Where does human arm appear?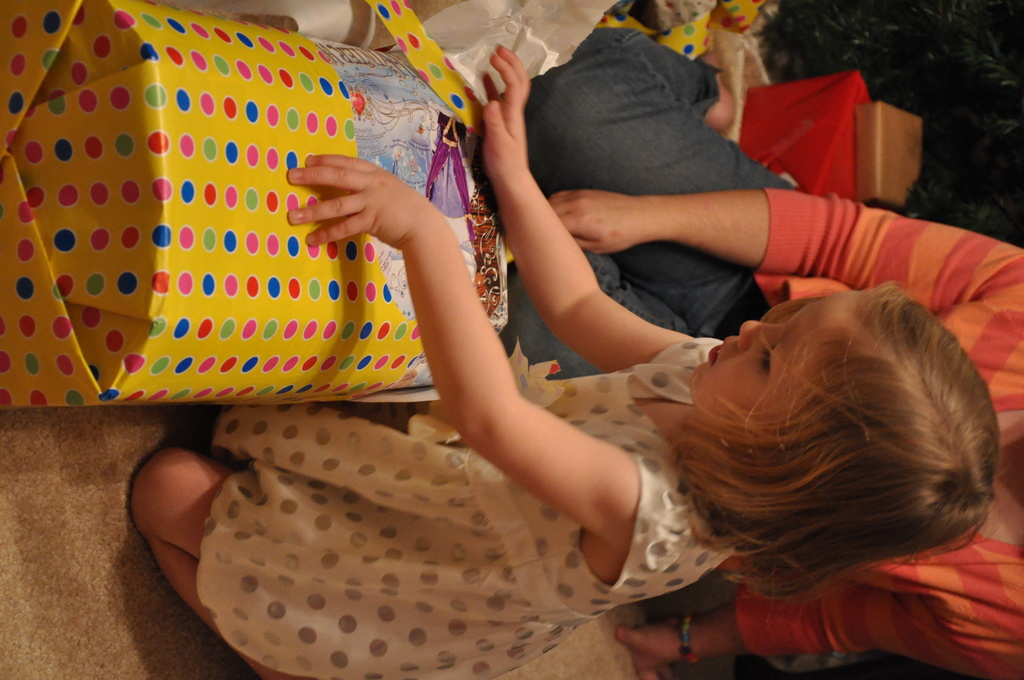
Appears at locate(614, 598, 1023, 679).
